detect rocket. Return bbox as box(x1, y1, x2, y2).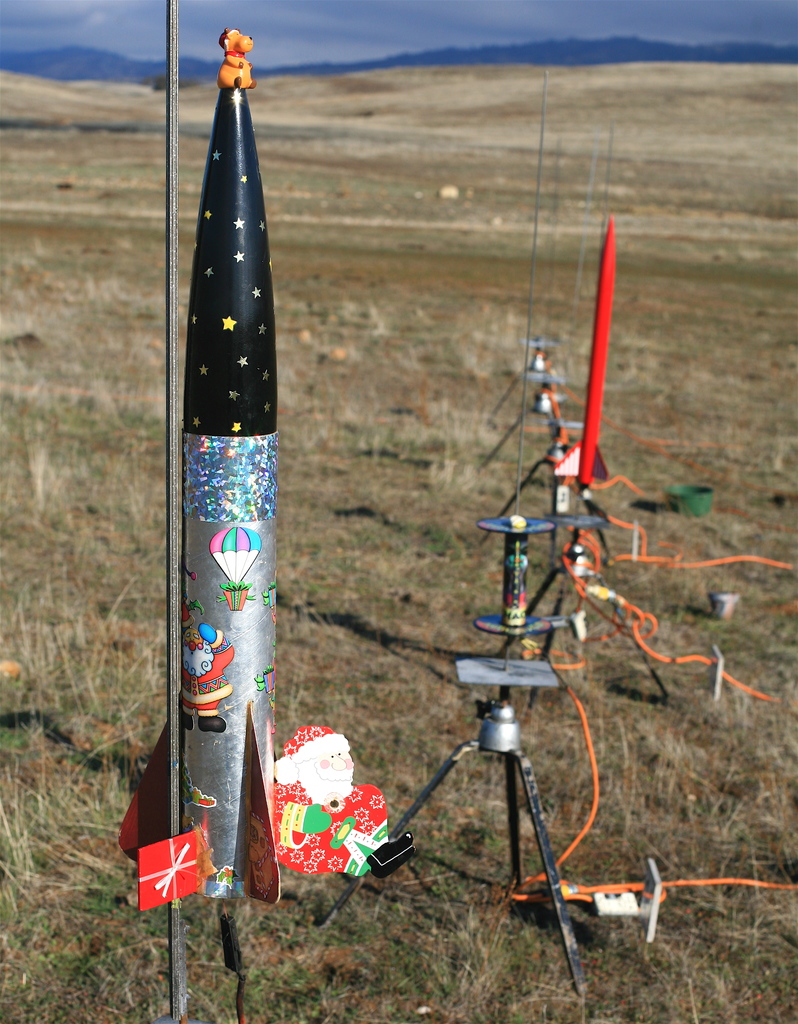
box(110, 33, 274, 899).
